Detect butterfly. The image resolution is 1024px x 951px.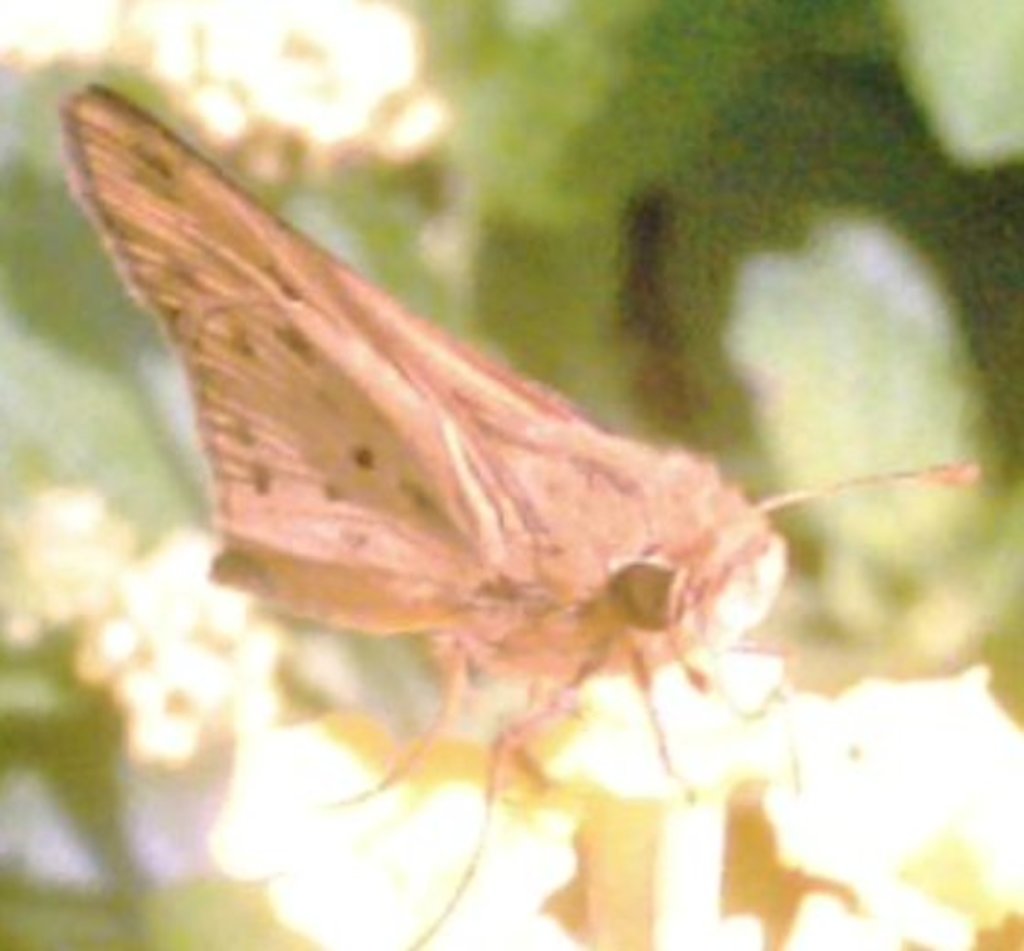
bbox=[60, 62, 891, 821].
